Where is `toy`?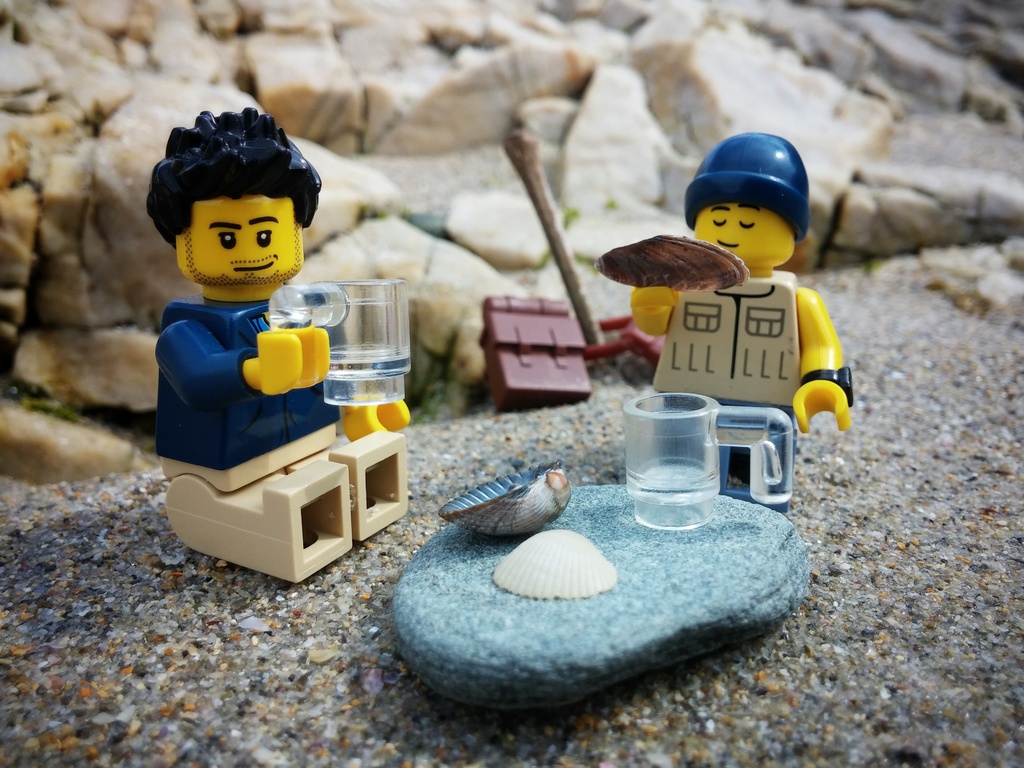
(497,522,618,609).
